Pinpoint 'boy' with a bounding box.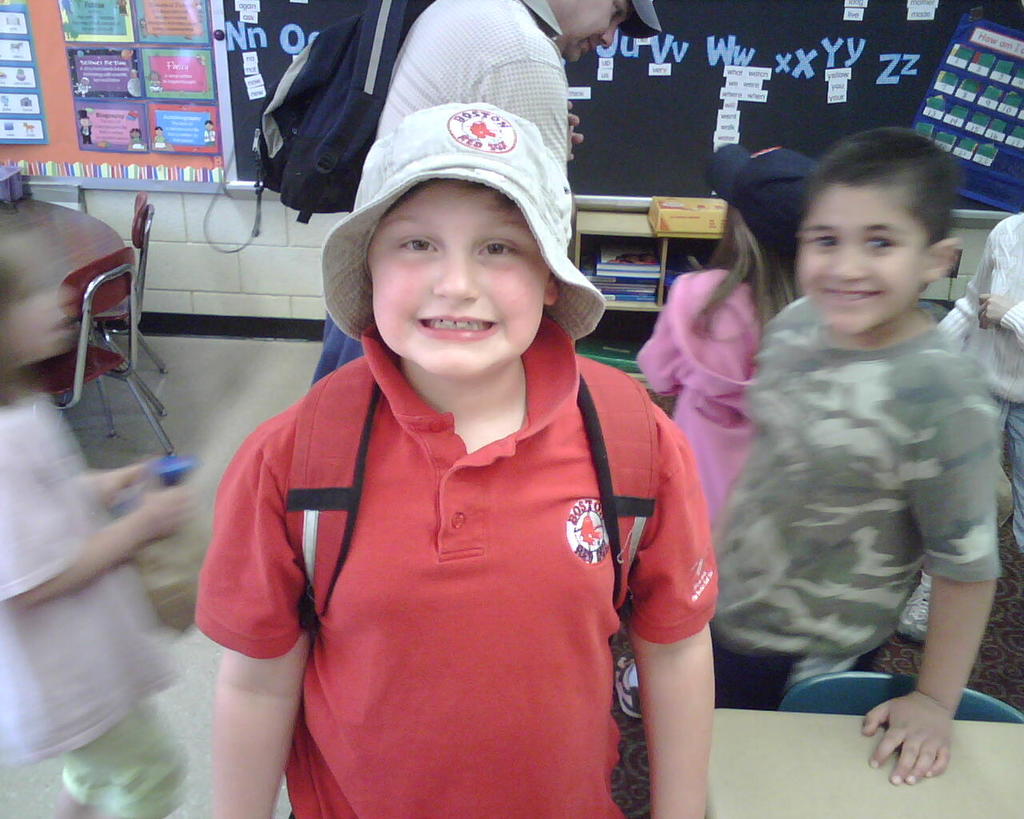
(left=192, top=106, right=722, bottom=818).
